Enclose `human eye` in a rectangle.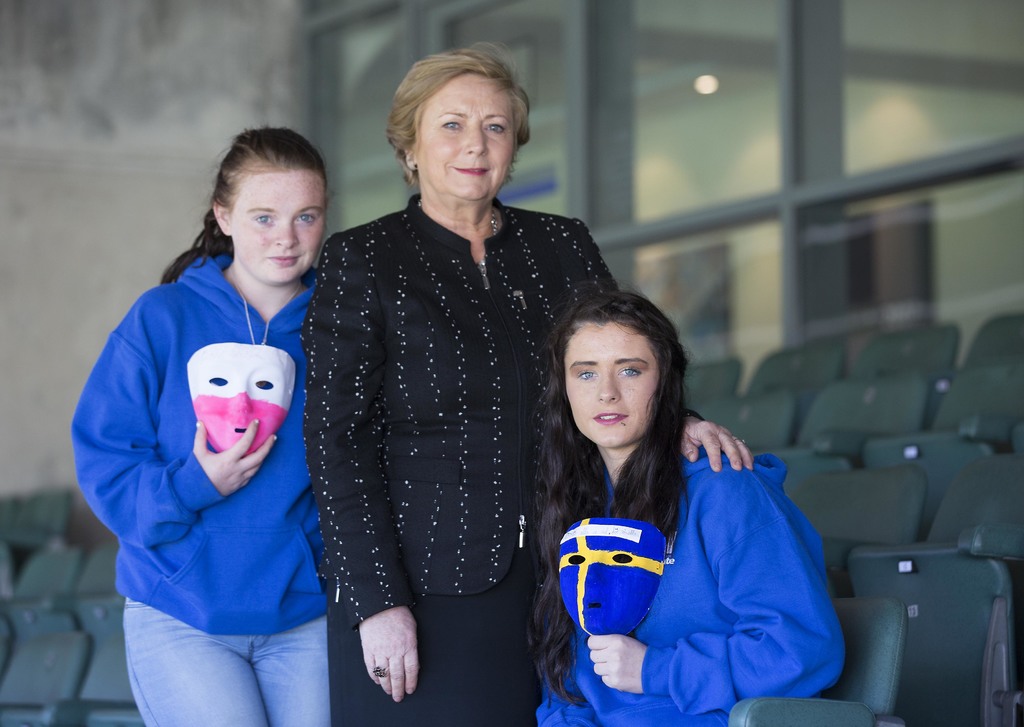
<region>255, 214, 275, 225</region>.
